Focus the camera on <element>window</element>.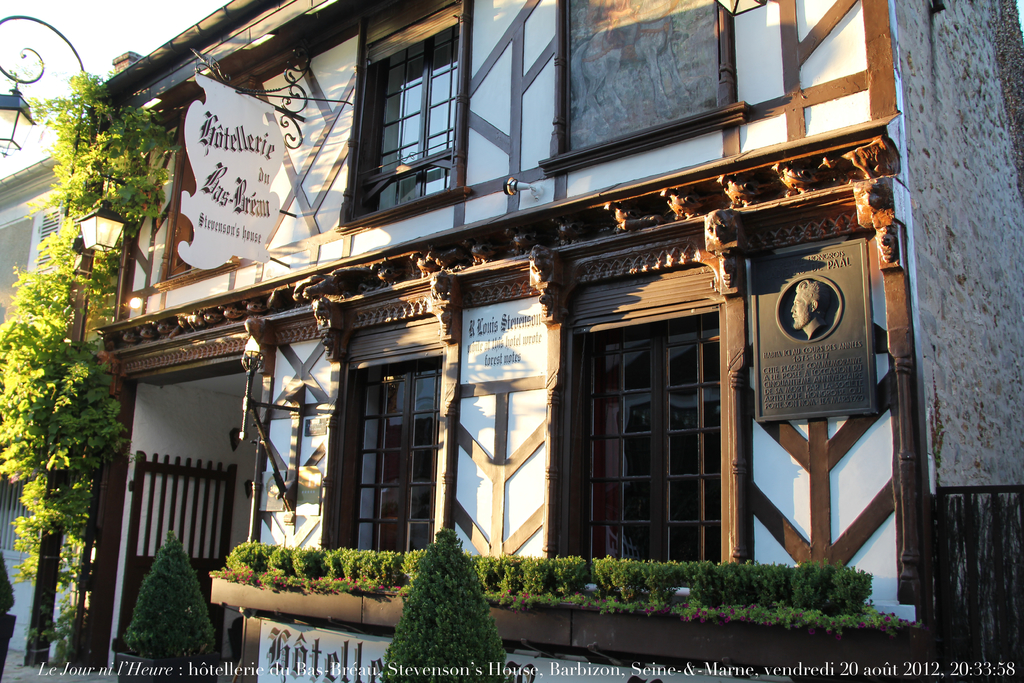
Focus region: crop(573, 268, 744, 566).
